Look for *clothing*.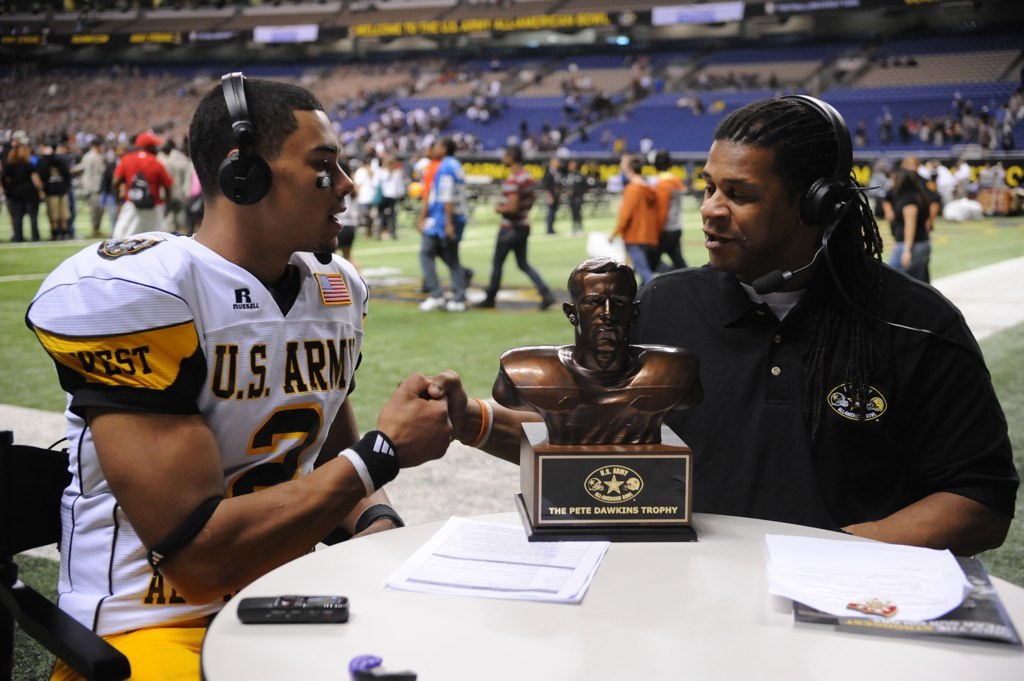
Found: bbox=(26, 227, 374, 680).
